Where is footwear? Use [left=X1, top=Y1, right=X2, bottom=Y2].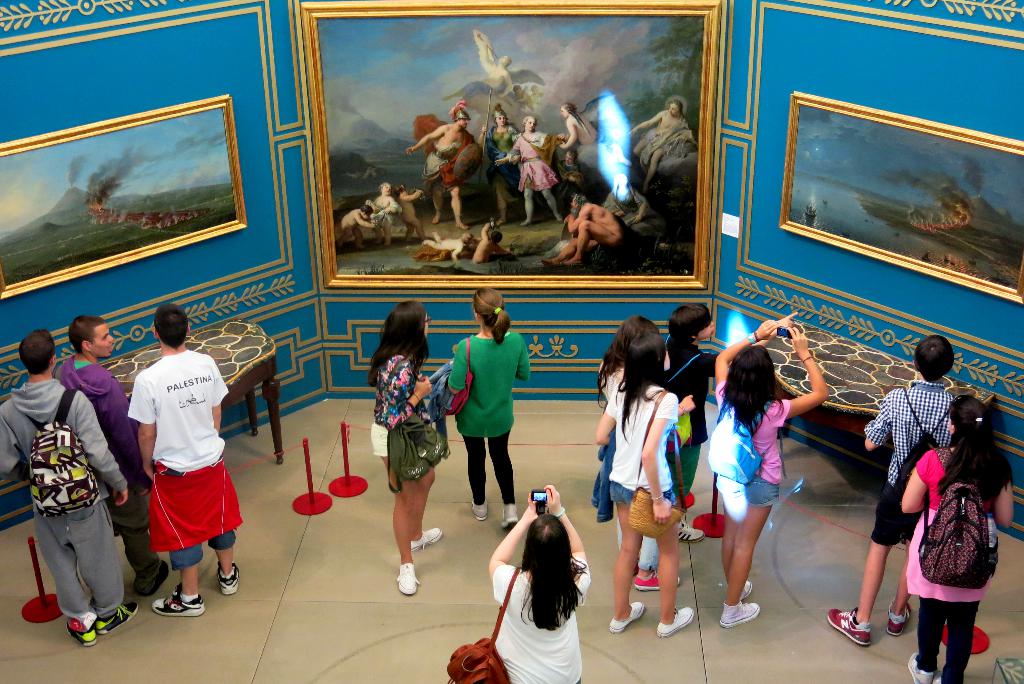
[left=884, top=604, right=911, bottom=640].
